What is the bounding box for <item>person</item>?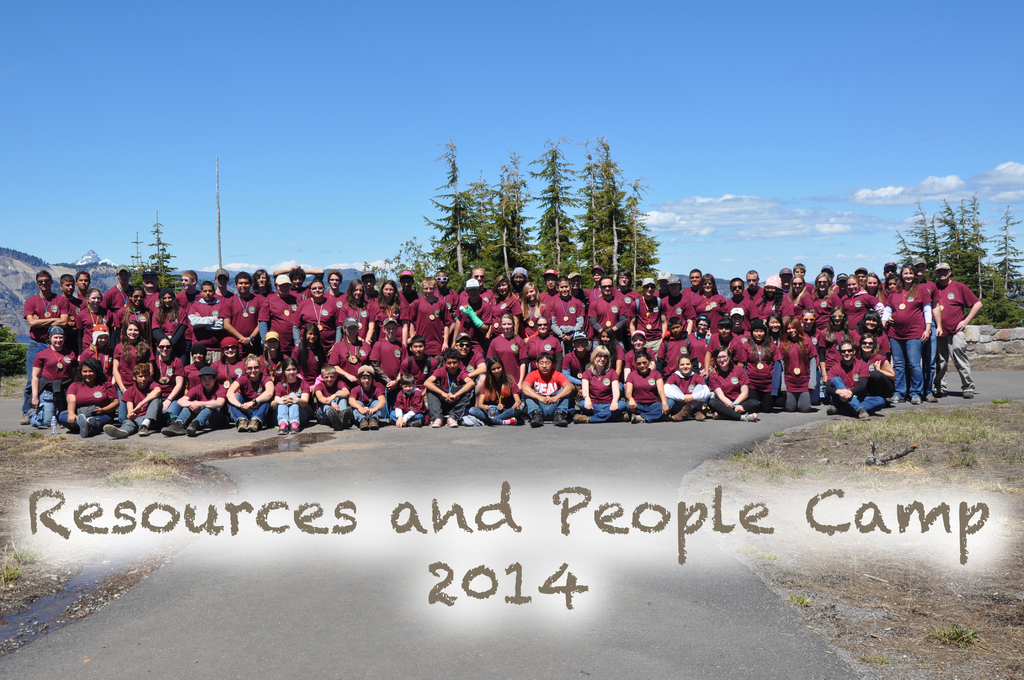
{"x1": 723, "y1": 276, "x2": 760, "y2": 322}.
